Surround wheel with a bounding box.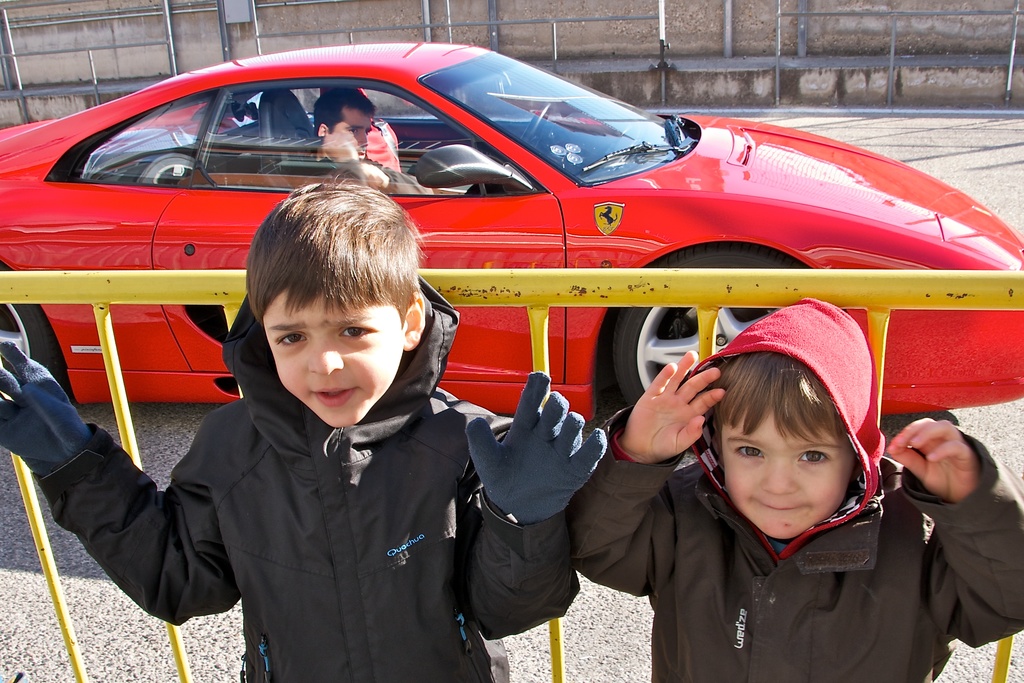
detection(0, 261, 72, 402).
